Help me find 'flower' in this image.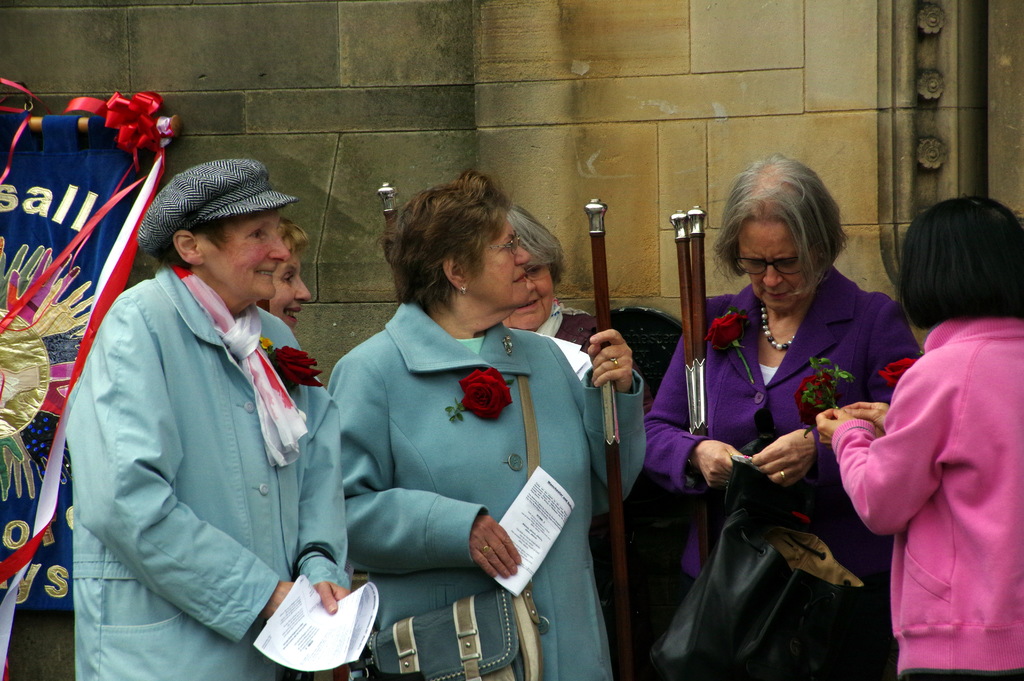
Found it: l=262, t=344, r=328, b=394.
